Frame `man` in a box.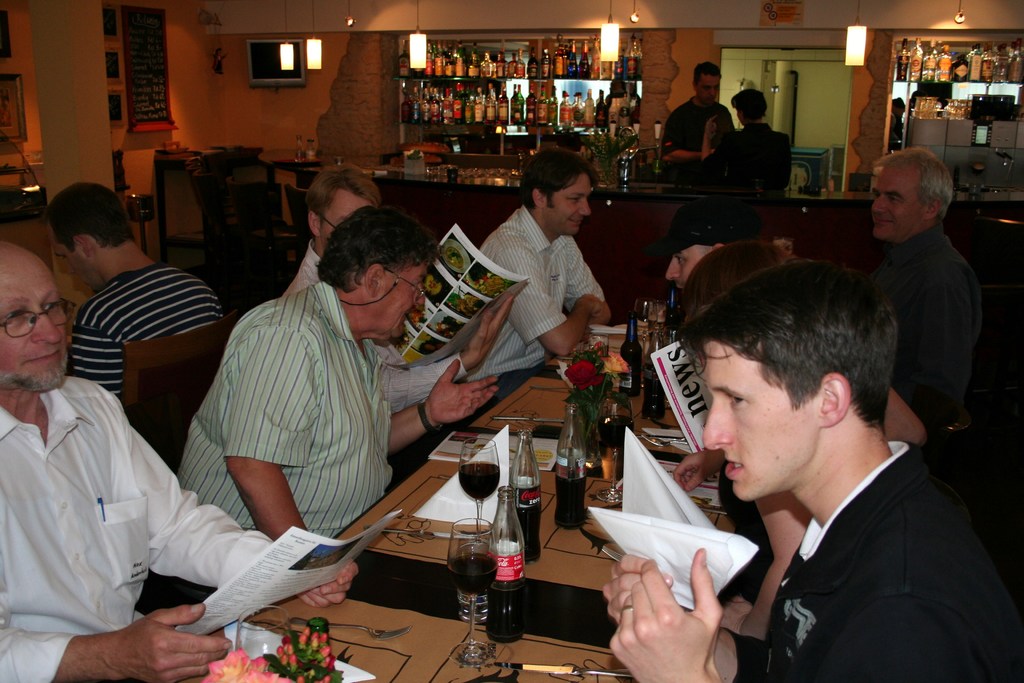
856:141:984:443.
